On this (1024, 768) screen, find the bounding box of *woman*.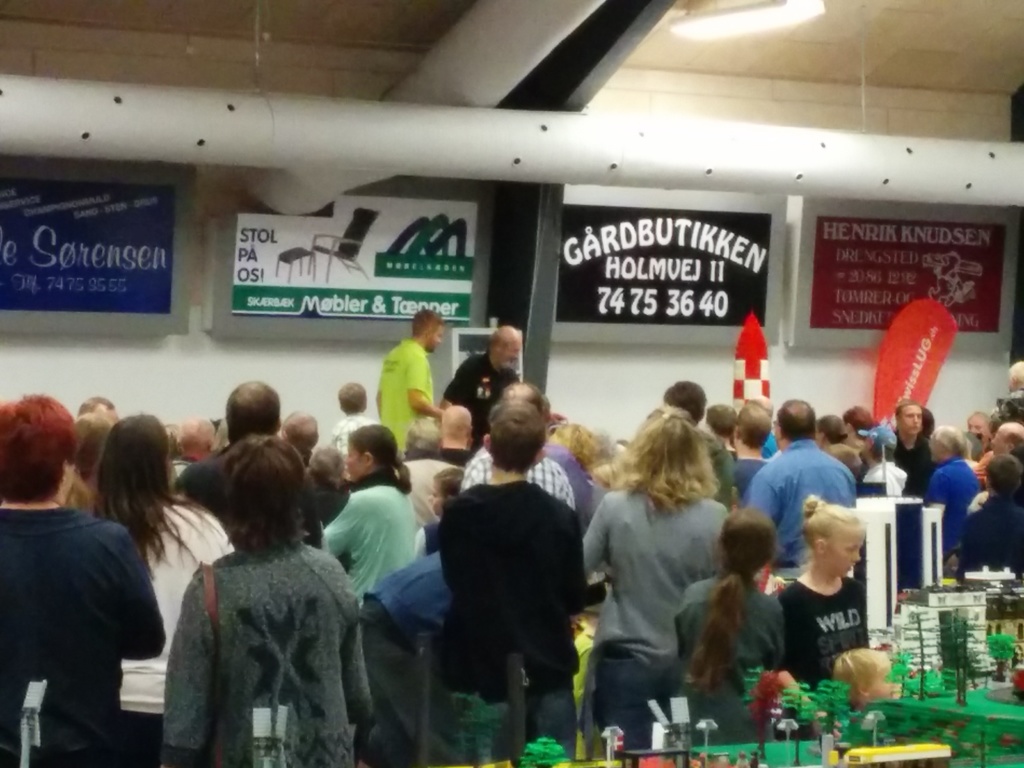
Bounding box: bbox=(587, 394, 741, 747).
